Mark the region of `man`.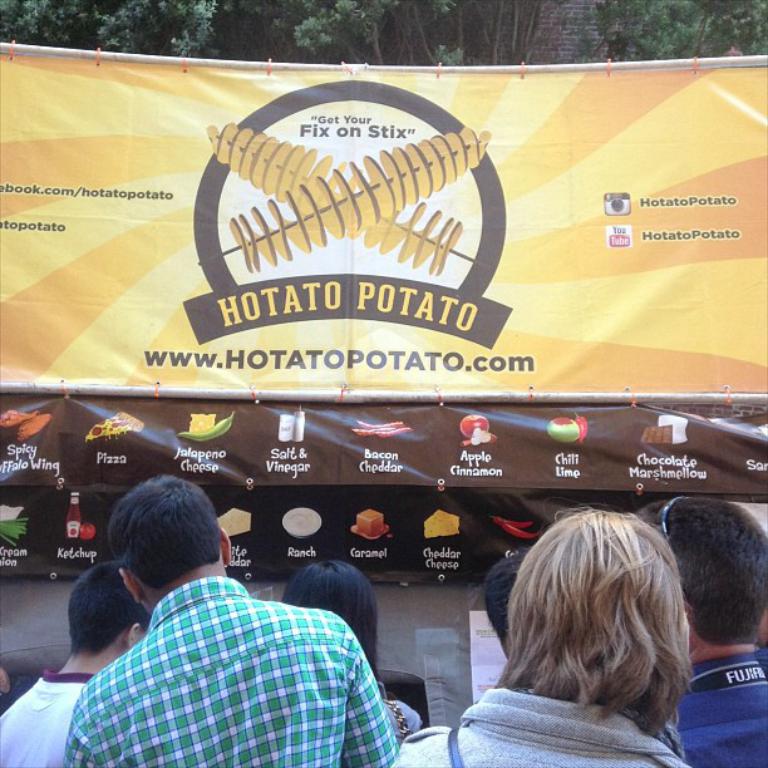
Region: (x1=0, y1=567, x2=159, y2=767).
